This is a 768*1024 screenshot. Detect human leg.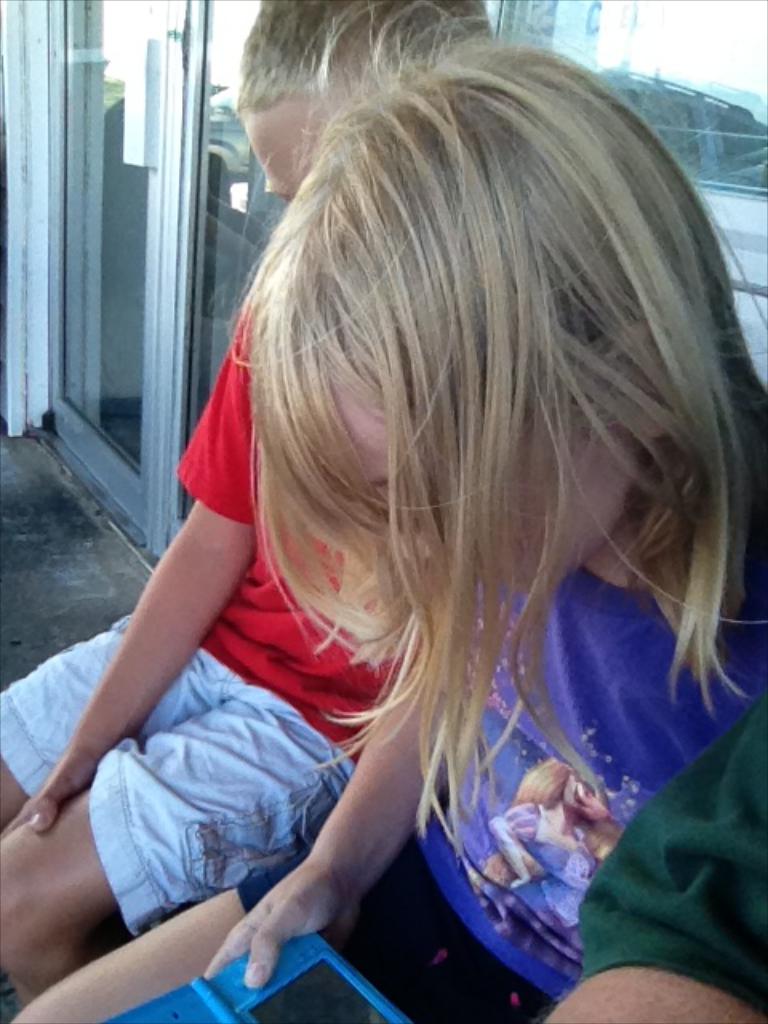
0, 690, 365, 1003.
